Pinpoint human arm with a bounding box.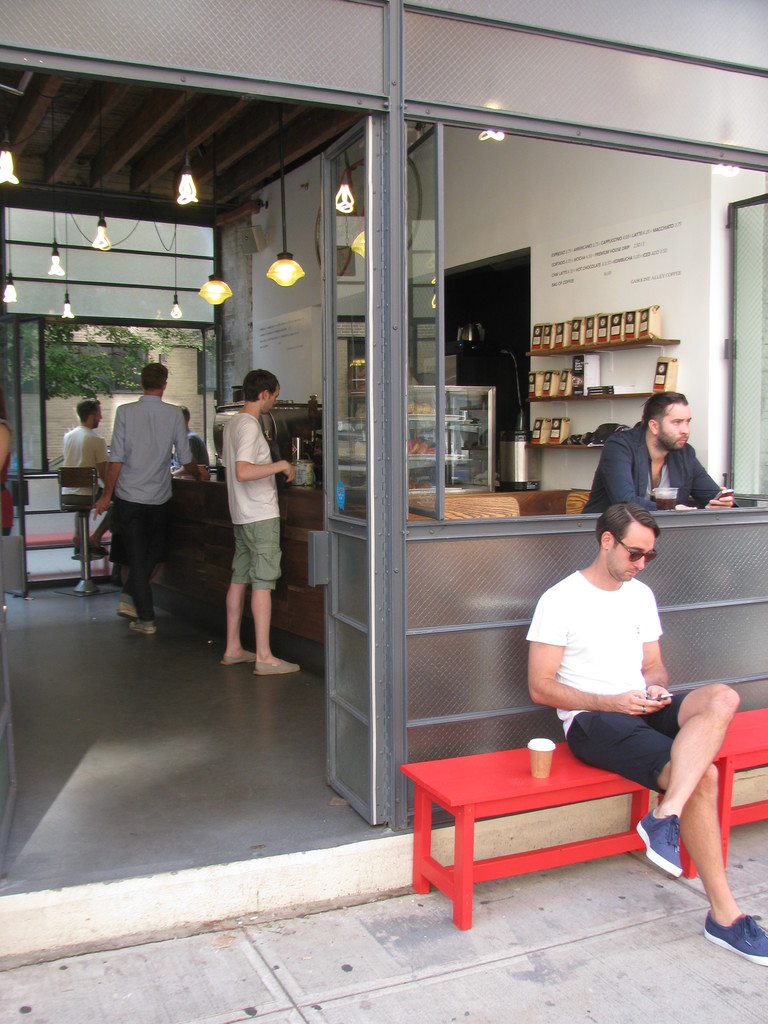
box(688, 447, 744, 513).
